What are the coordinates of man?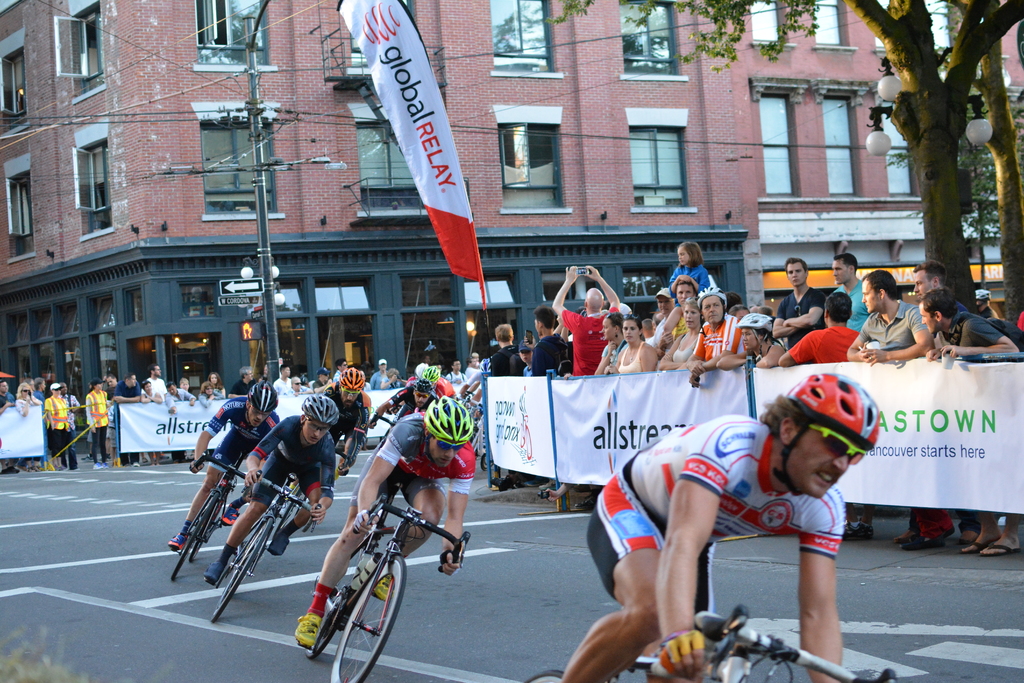
(x1=777, y1=291, x2=874, y2=539).
